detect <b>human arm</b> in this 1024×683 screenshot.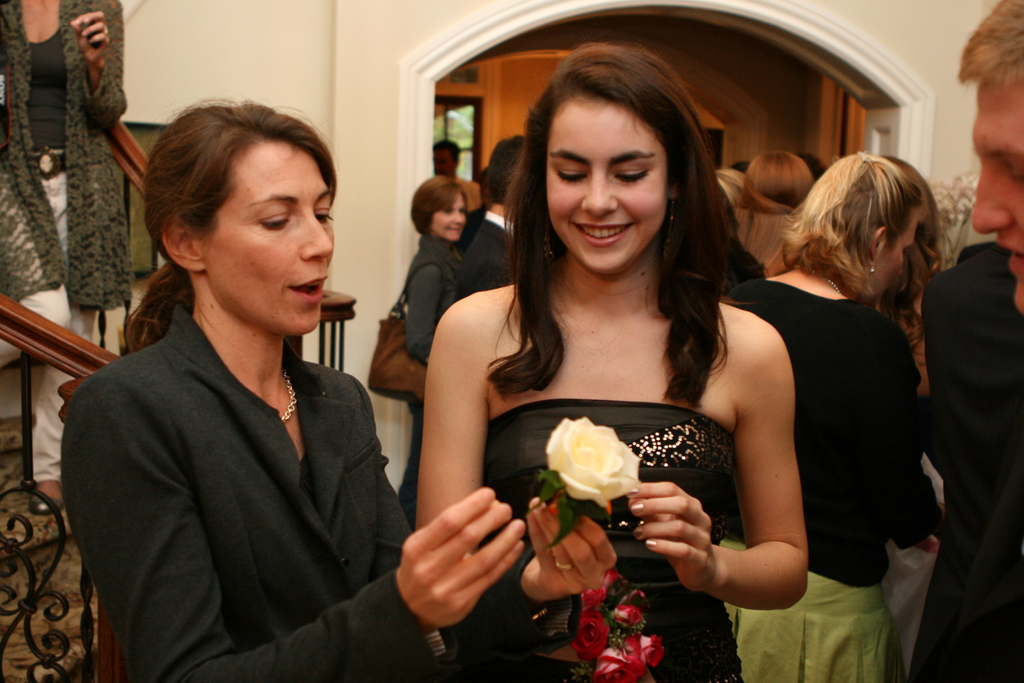
Detection: (left=412, top=299, right=511, bottom=600).
